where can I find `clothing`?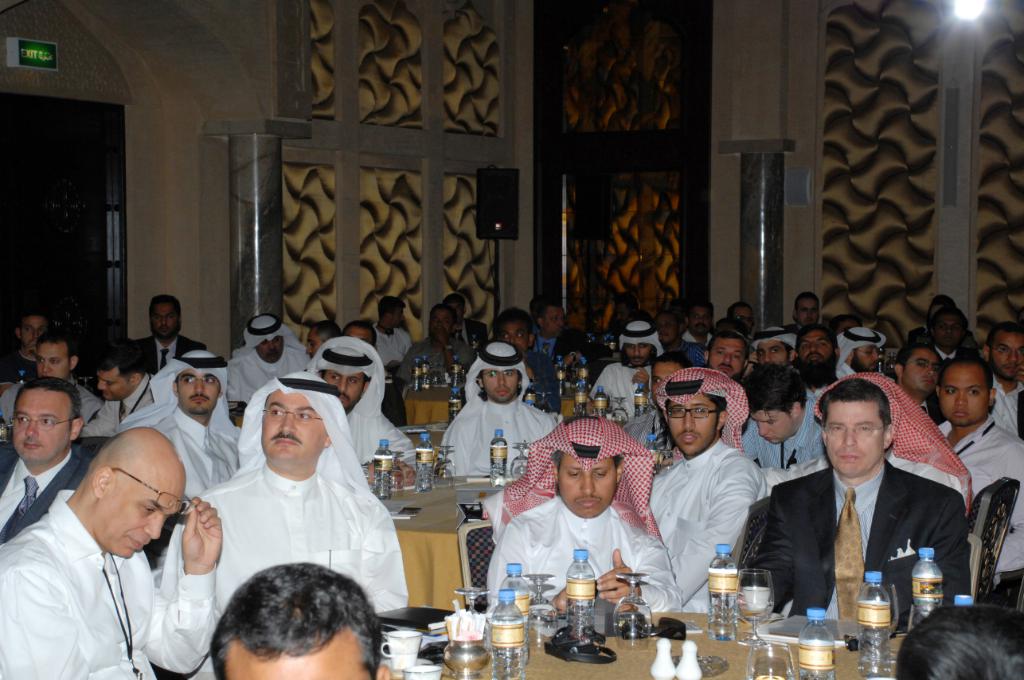
You can find it at (228, 342, 312, 409).
